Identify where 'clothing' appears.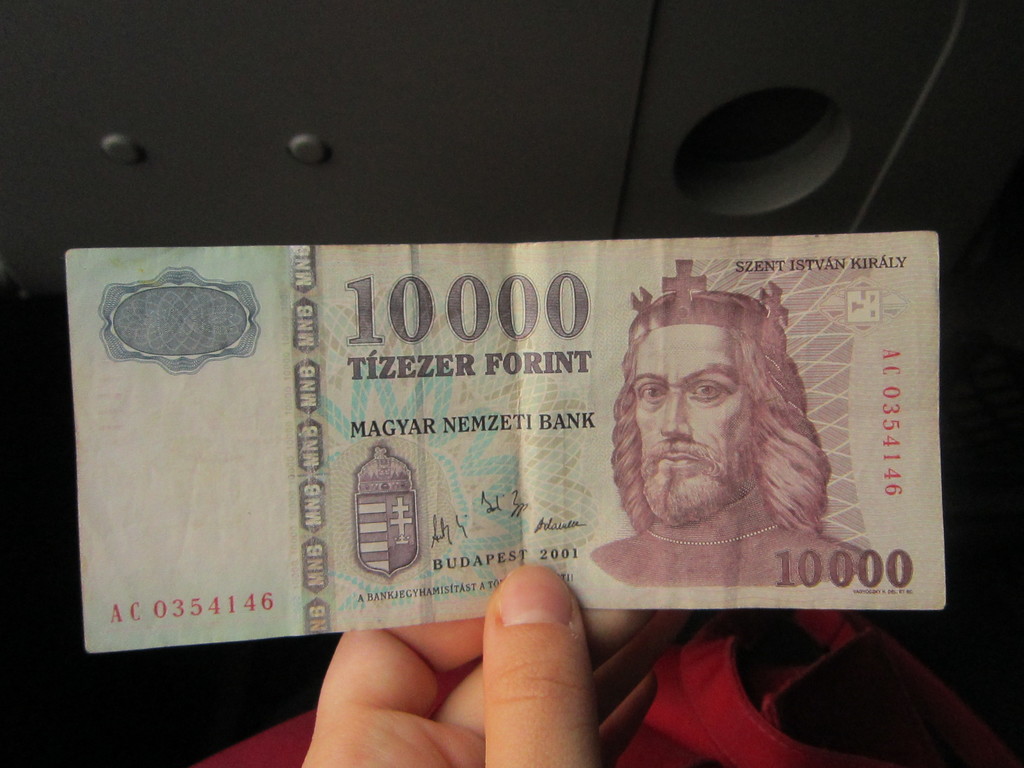
Appears at BBox(588, 530, 866, 585).
